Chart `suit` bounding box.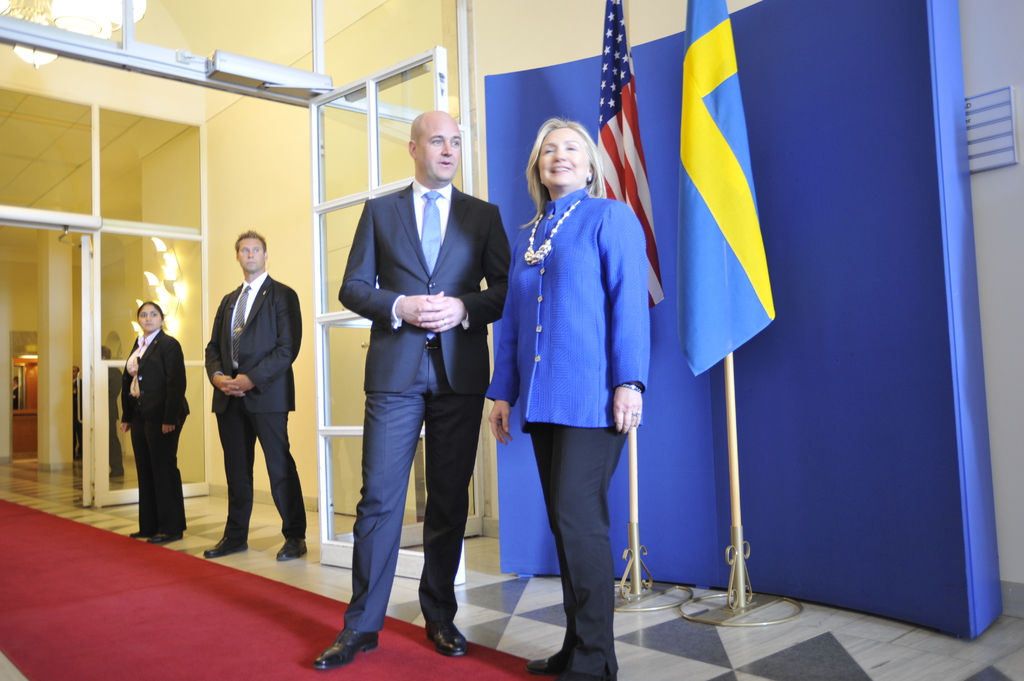
Charted: crop(120, 324, 189, 533).
